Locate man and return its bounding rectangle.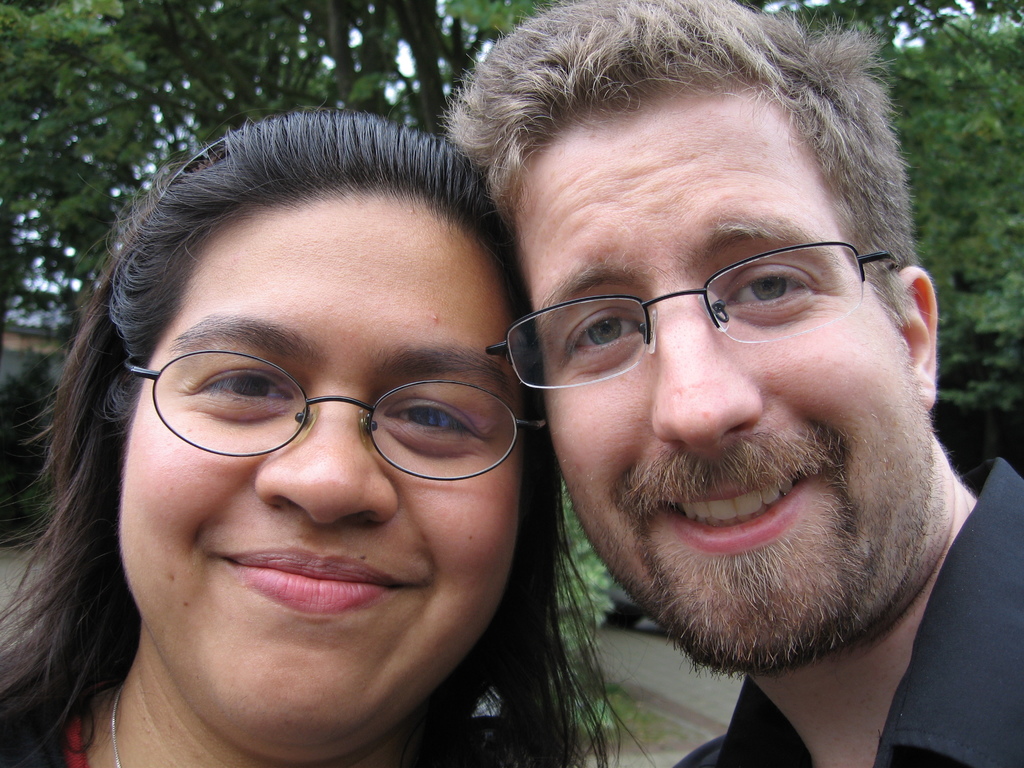
(x1=365, y1=0, x2=1023, y2=767).
